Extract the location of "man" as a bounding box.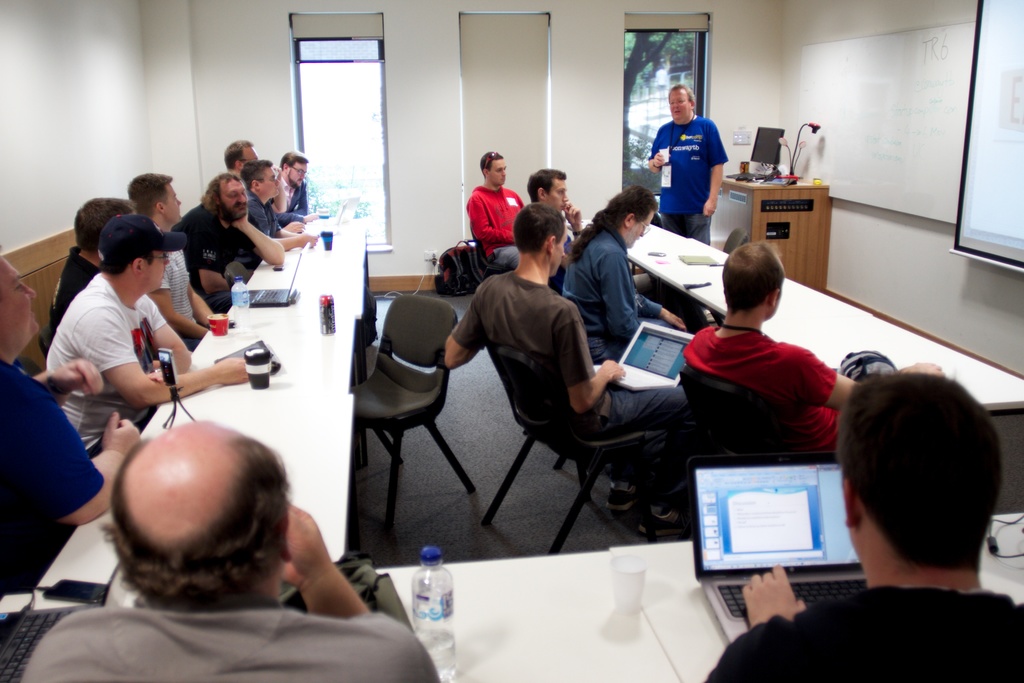
218 136 275 179.
